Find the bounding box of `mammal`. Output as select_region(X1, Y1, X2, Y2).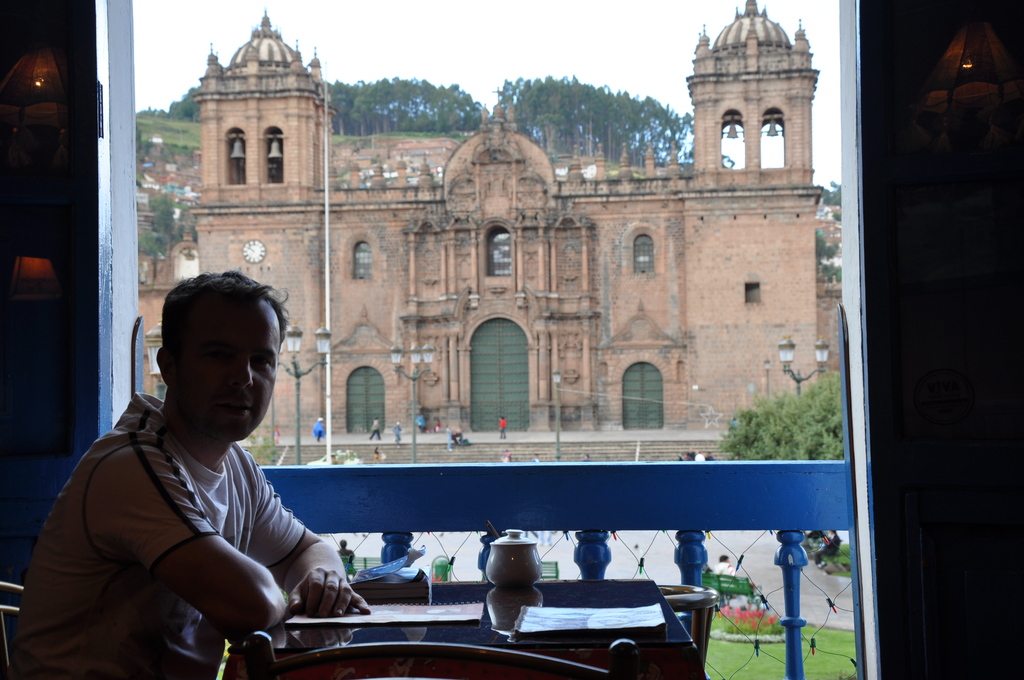
select_region(450, 430, 465, 443).
